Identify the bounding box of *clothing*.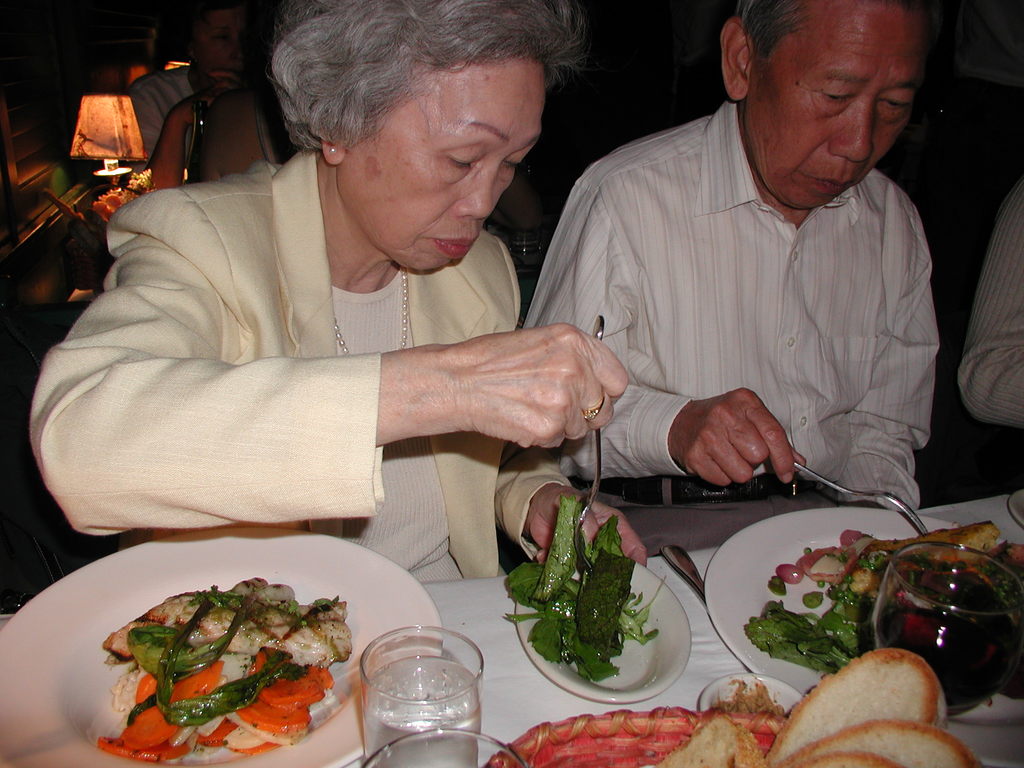
detection(517, 75, 958, 509).
